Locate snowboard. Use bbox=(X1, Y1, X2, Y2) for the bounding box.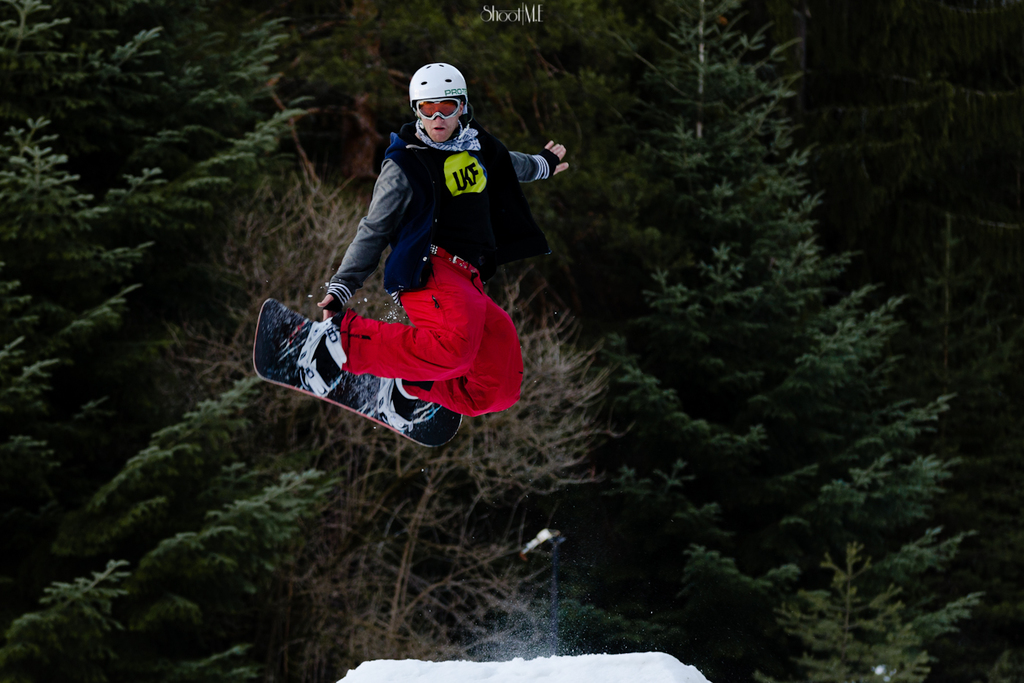
bbox=(236, 293, 467, 454).
